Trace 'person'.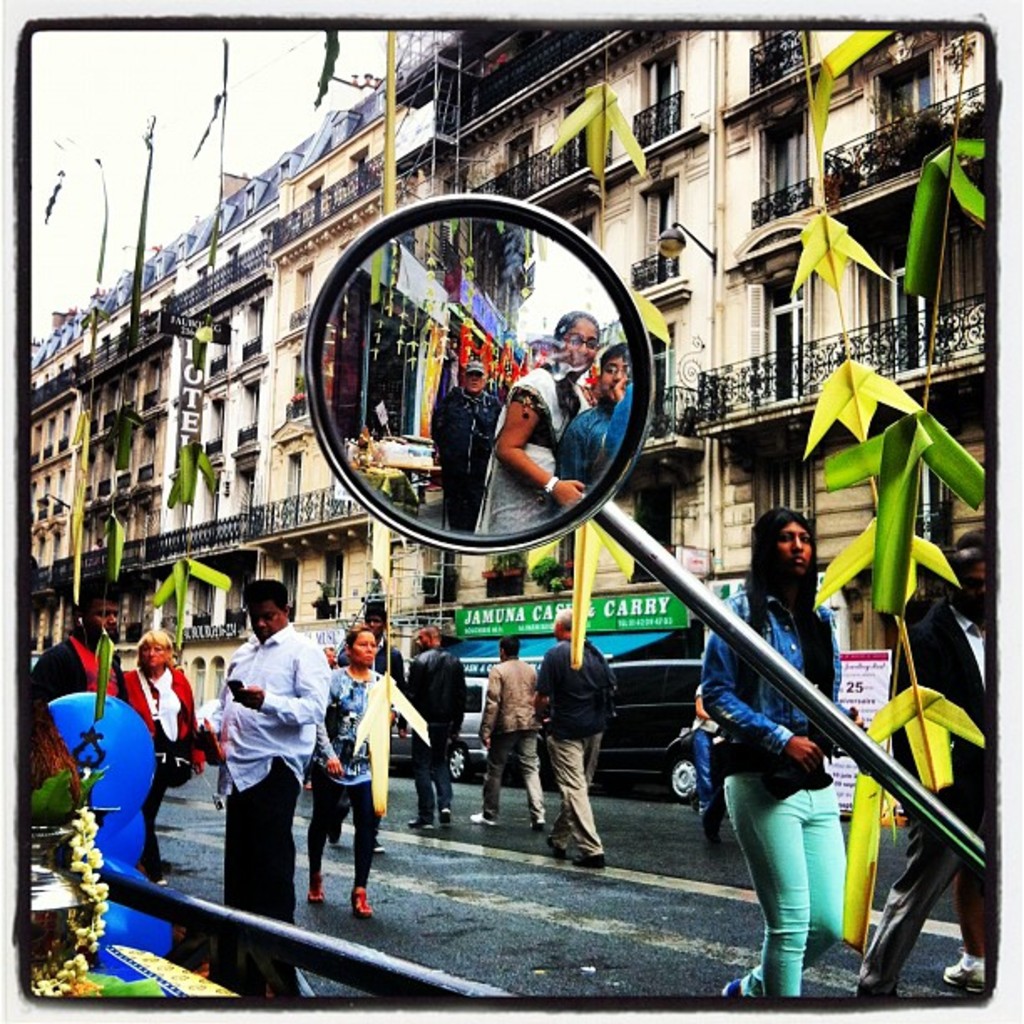
Traced to (470, 310, 592, 535).
